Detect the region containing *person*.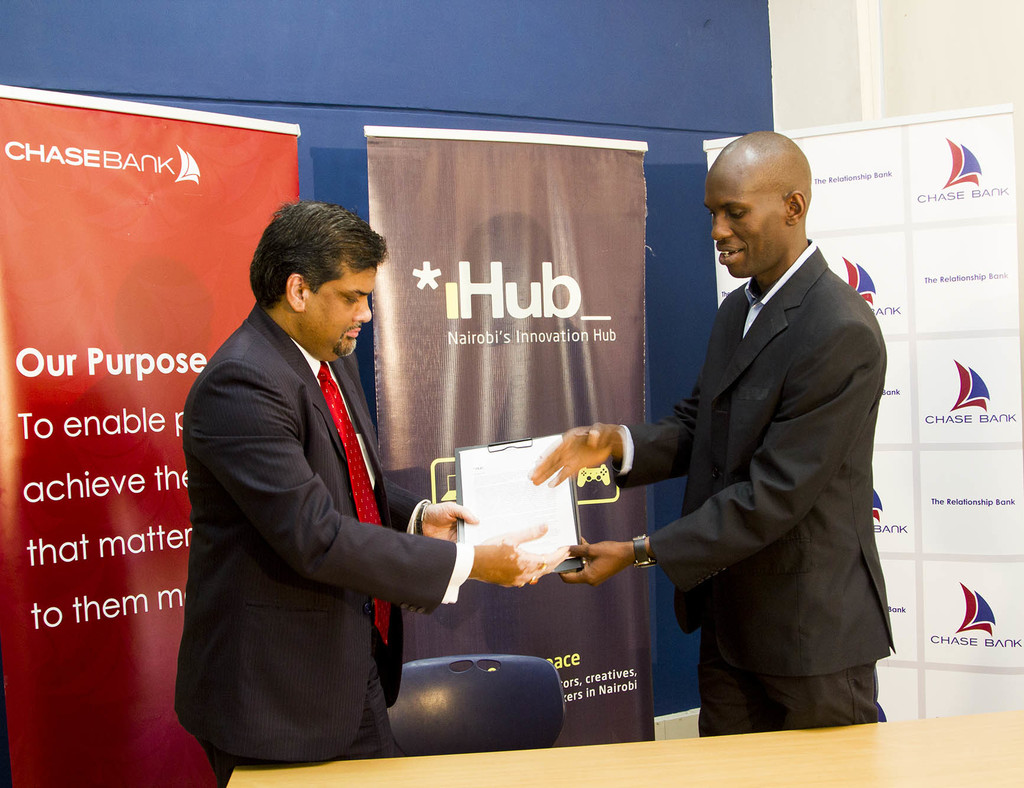
(x1=530, y1=129, x2=895, y2=733).
